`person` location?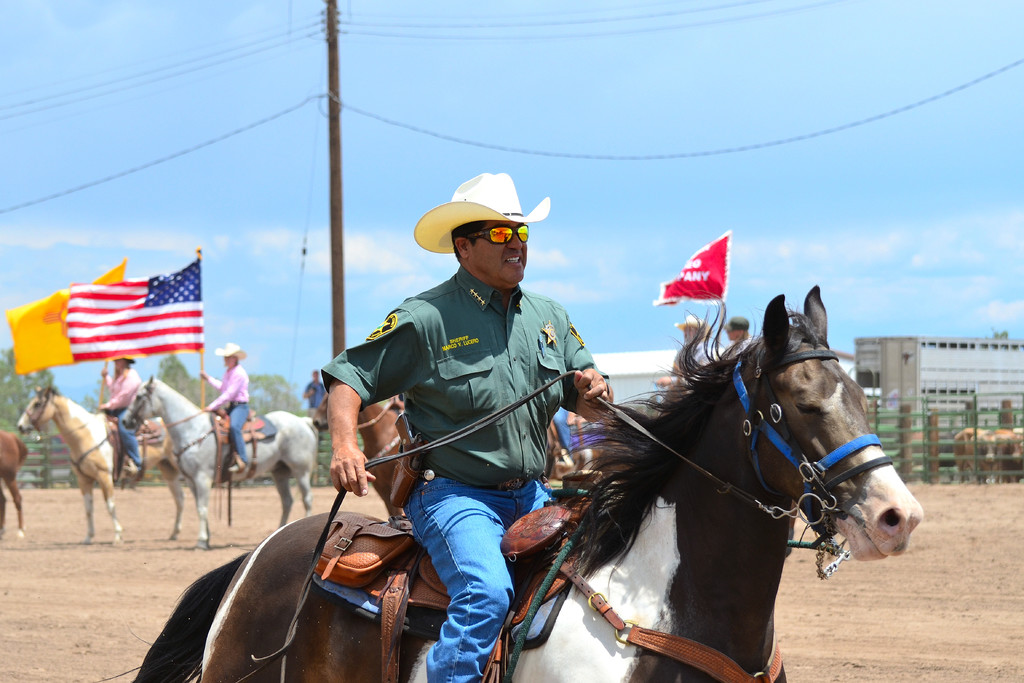
locate(193, 336, 260, 480)
